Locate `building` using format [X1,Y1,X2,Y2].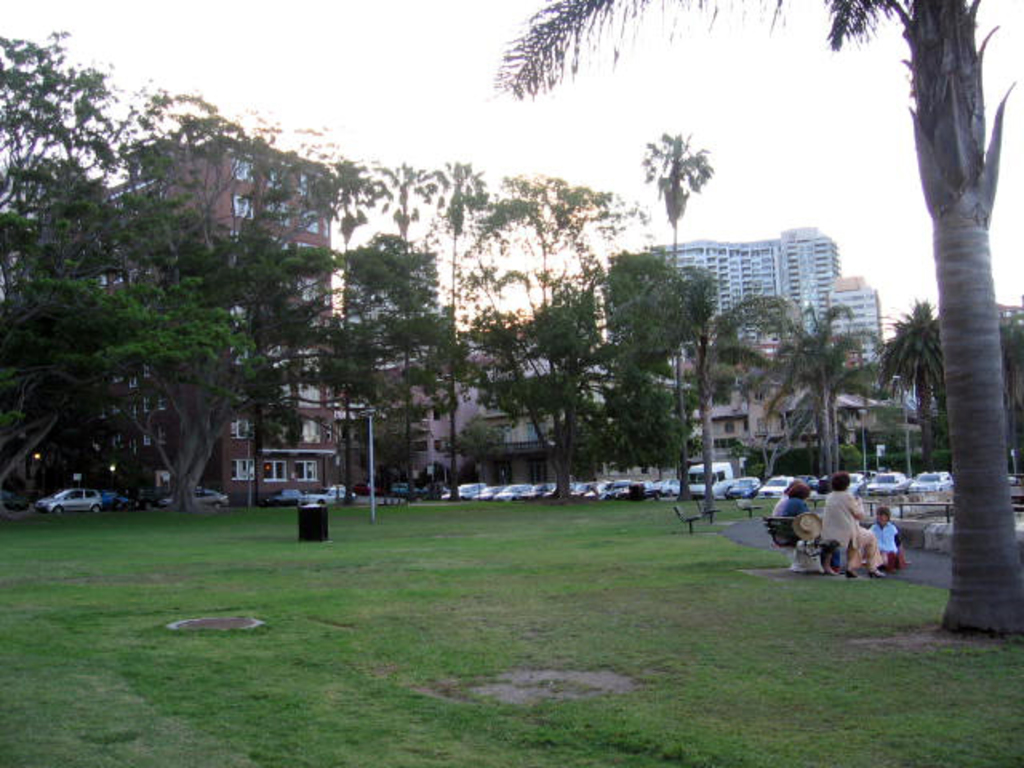
[643,226,880,461].
